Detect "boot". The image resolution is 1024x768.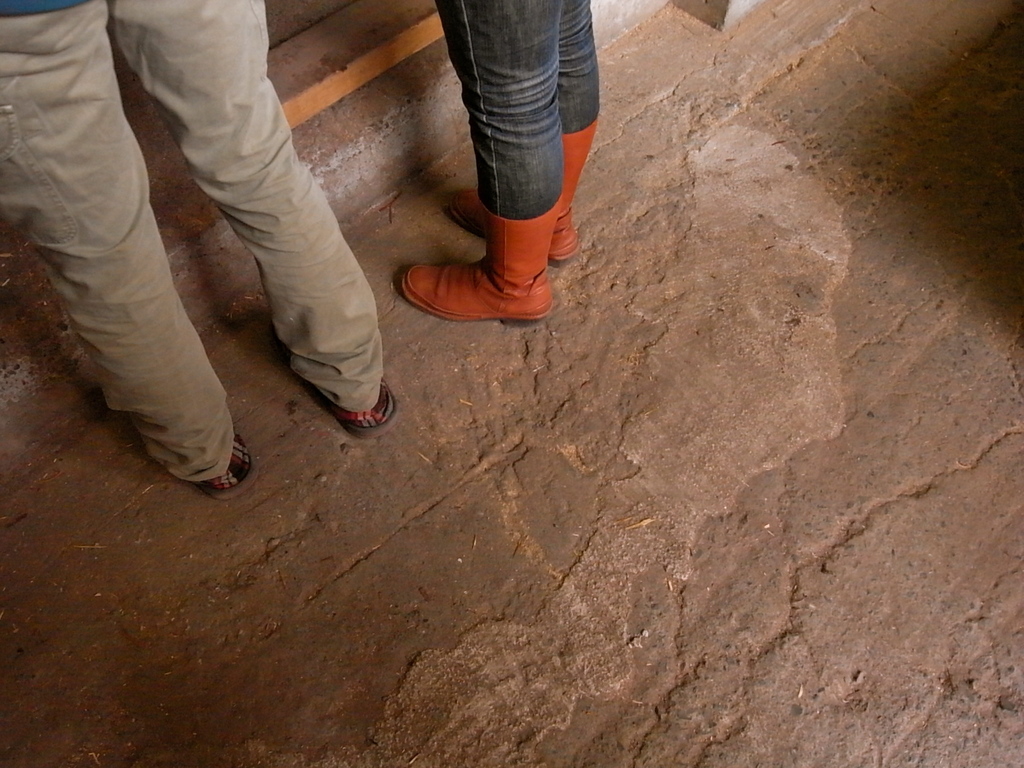
399:214:541:329.
